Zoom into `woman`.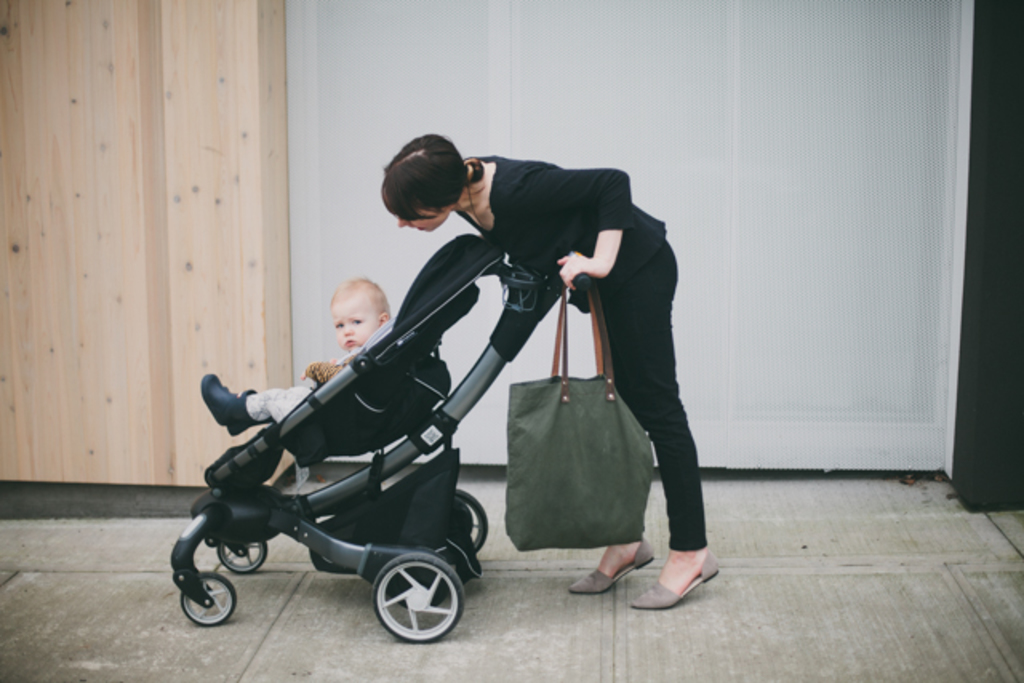
Zoom target: 379:133:718:611.
